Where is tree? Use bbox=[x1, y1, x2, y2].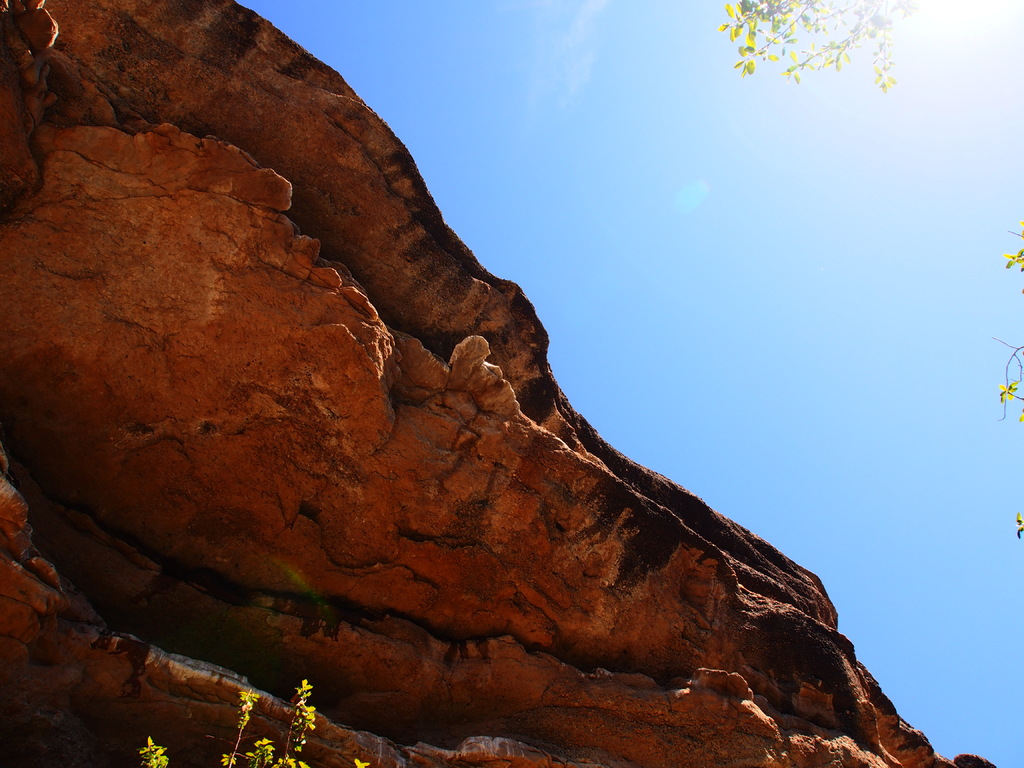
bbox=[718, 0, 1023, 532].
